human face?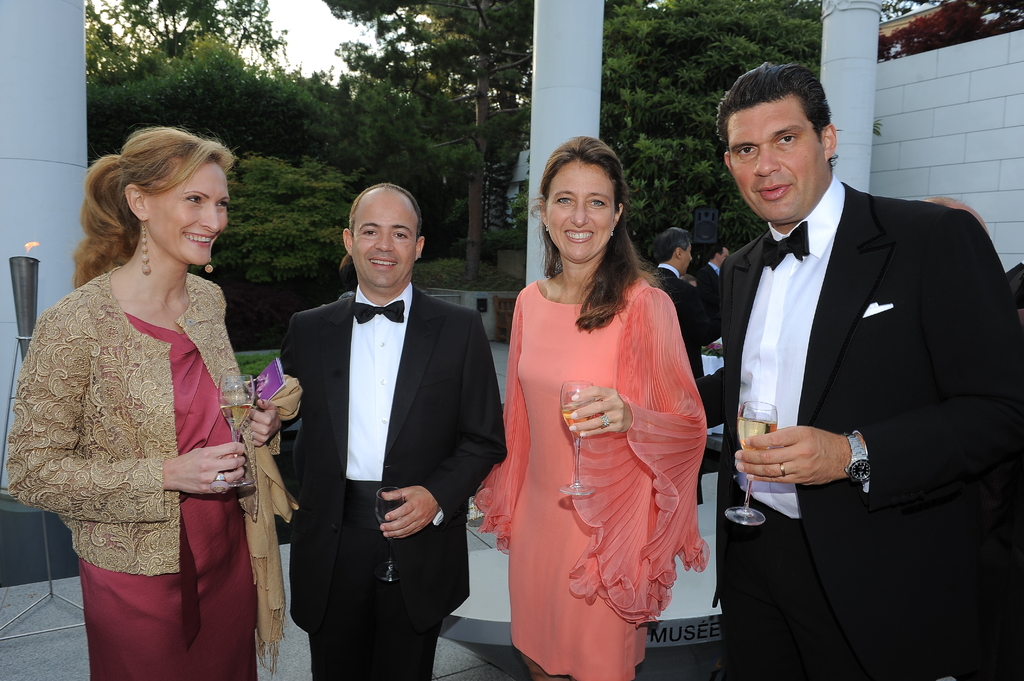
{"x1": 350, "y1": 189, "x2": 414, "y2": 289}
